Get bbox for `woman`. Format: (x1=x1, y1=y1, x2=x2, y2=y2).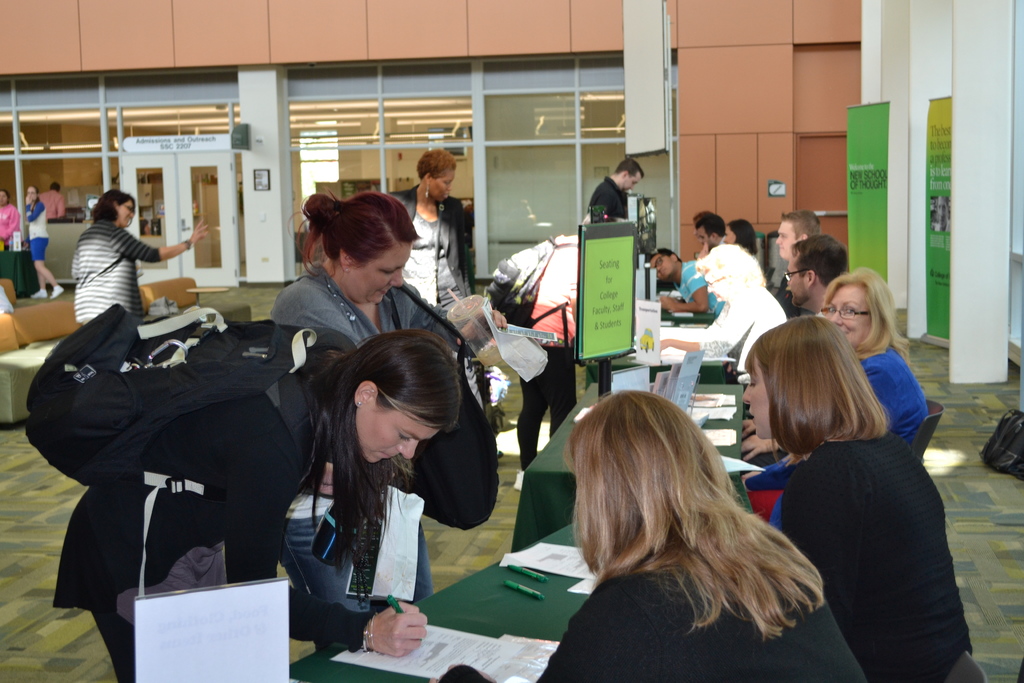
(x1=723, y1=218, x2=760, y2=253).
